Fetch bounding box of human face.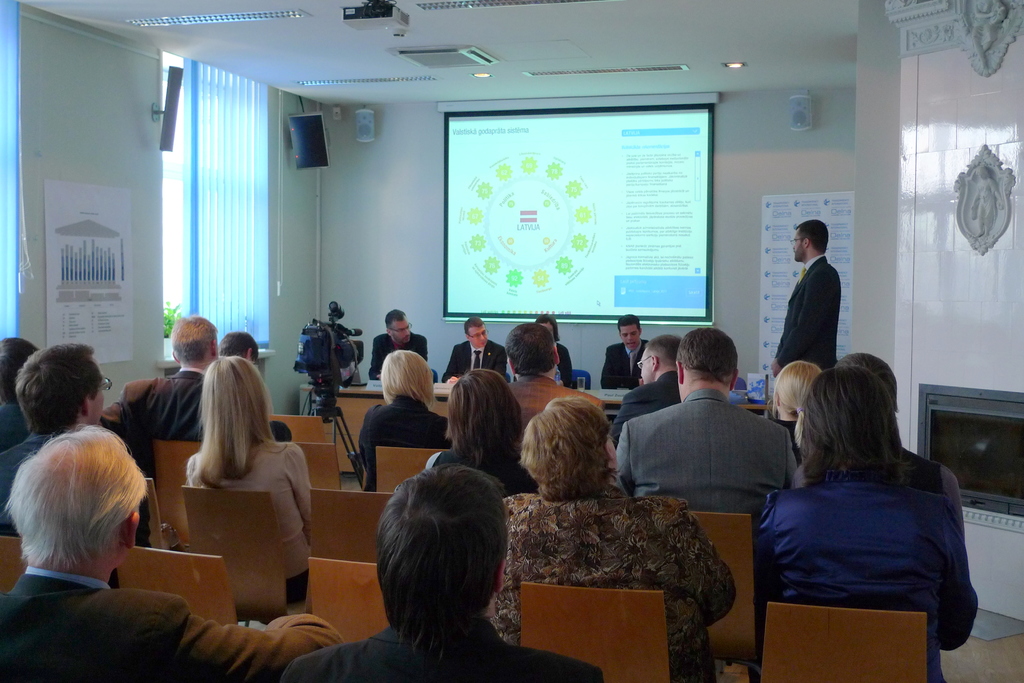
Bbox: bbox=(620, 326, 641, 350).
